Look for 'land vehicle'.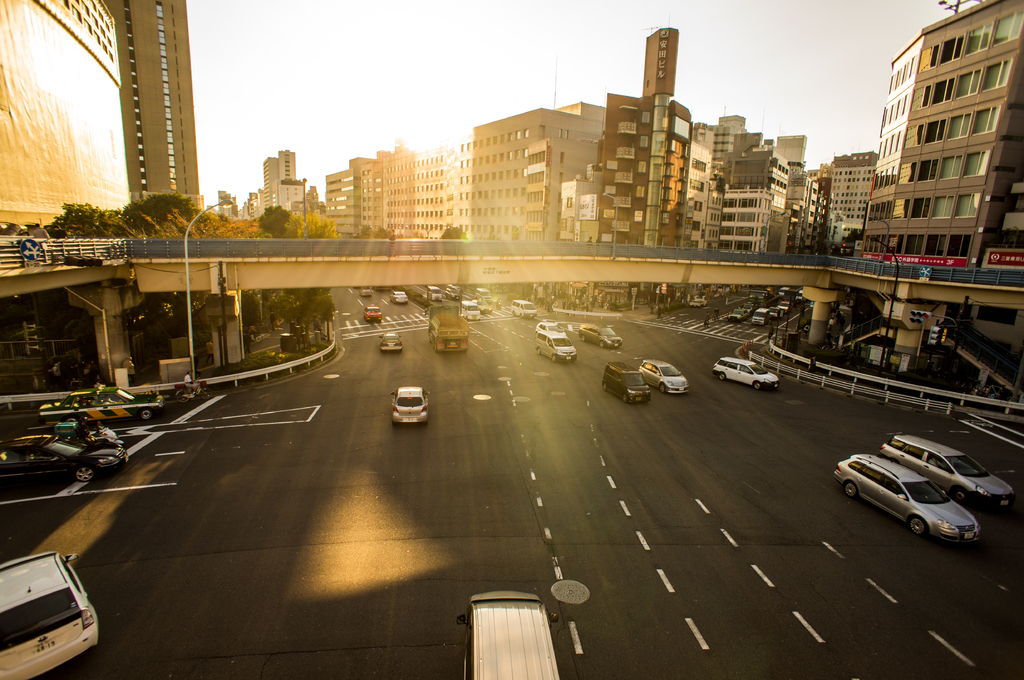
Found: BBox(756, 310, 767, 323).
